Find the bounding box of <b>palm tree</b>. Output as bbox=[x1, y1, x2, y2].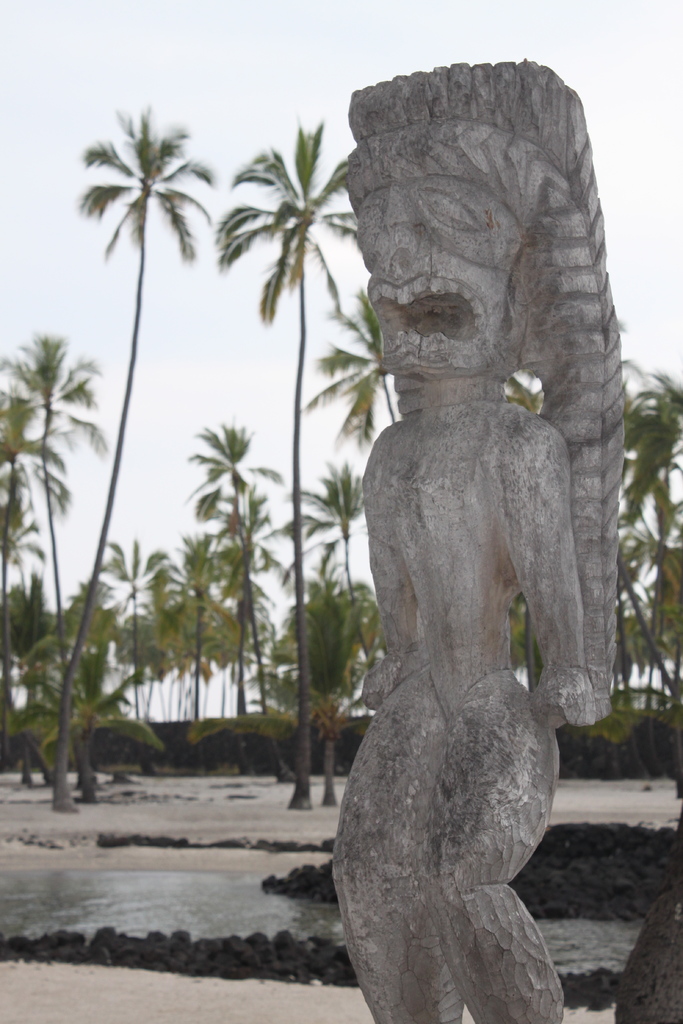
bbox=[71, 83, 233, 700].
